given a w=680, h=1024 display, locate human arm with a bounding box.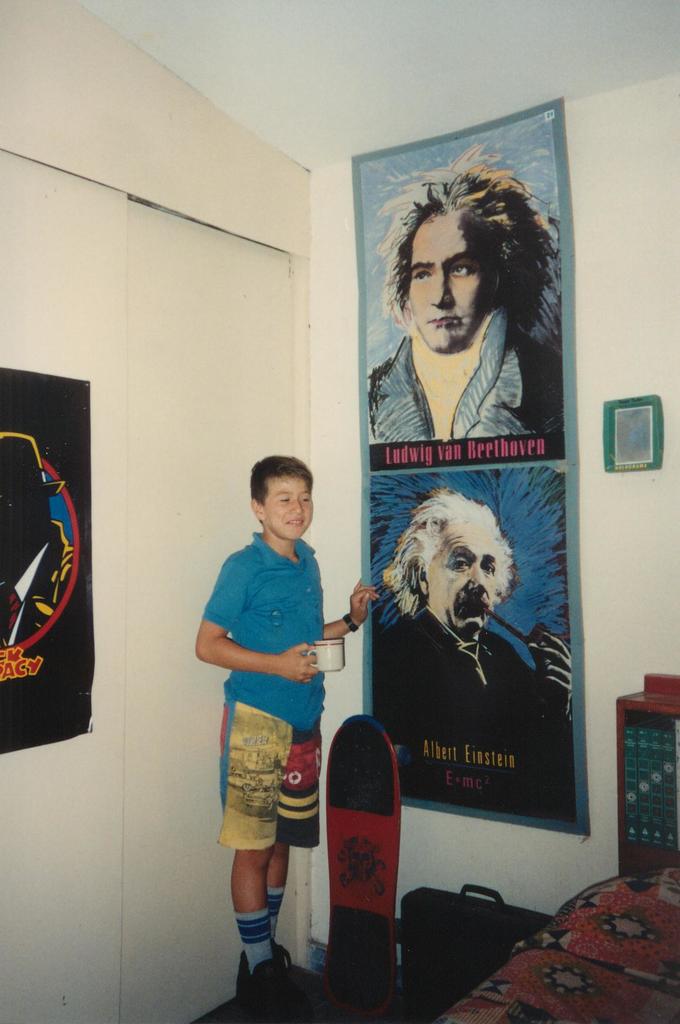
Located: (532, 620, 574, 719).
